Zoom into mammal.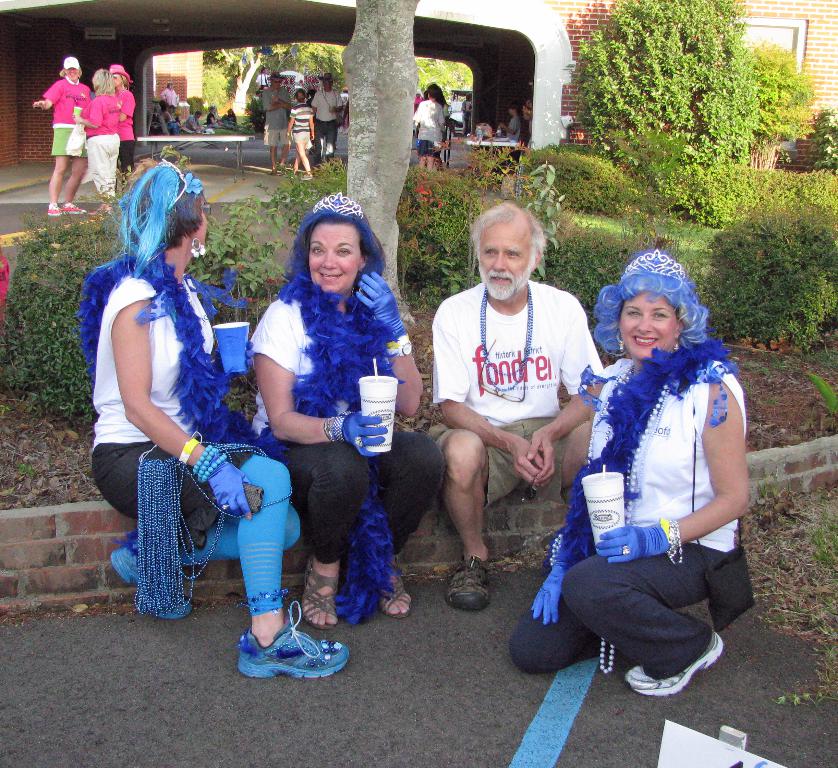
Zoom target: locate(262, 73, 290, 171).
